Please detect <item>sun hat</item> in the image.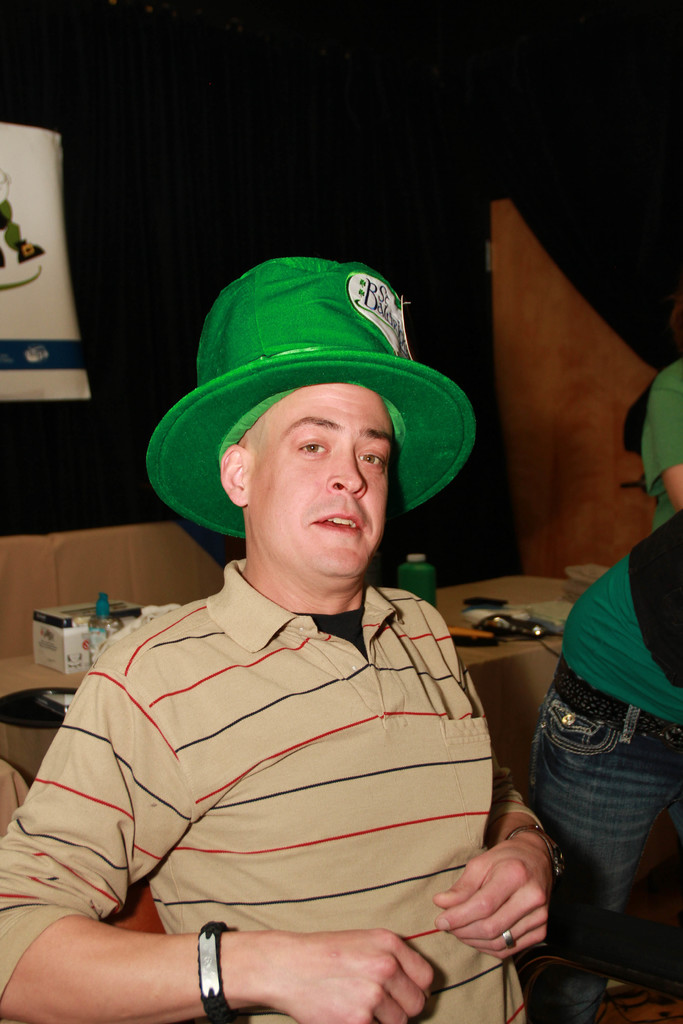
rect(141, 254, 481, 540).
